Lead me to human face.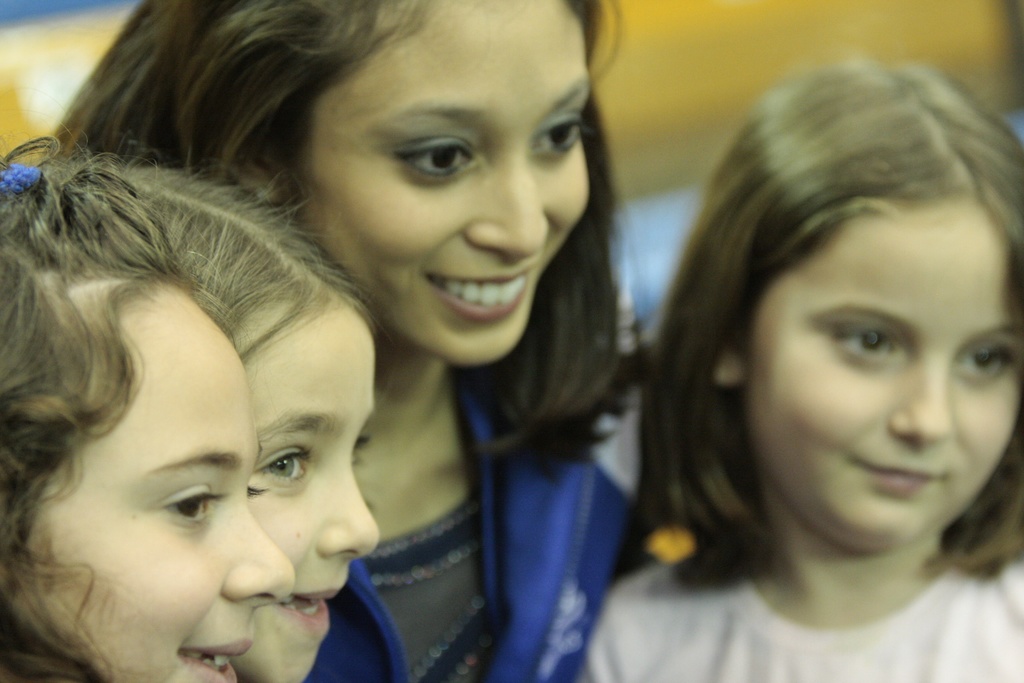
Lead to bbox=[237, 299, 379, 682].
